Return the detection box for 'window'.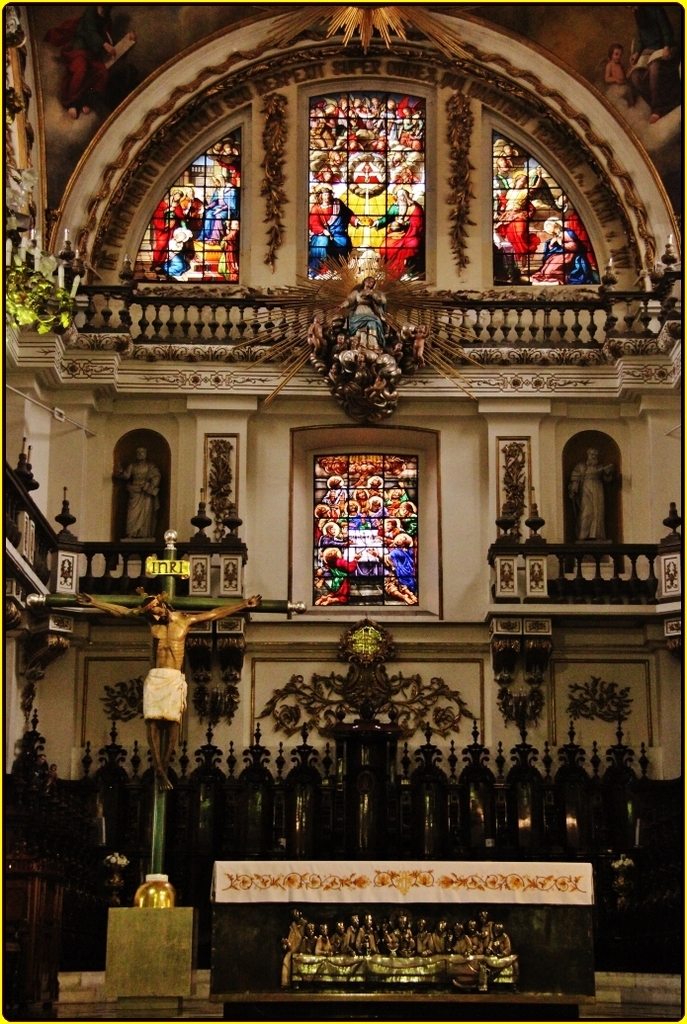
{"left": 120, "top": 121, "right": 241, "bottom": 291}.
